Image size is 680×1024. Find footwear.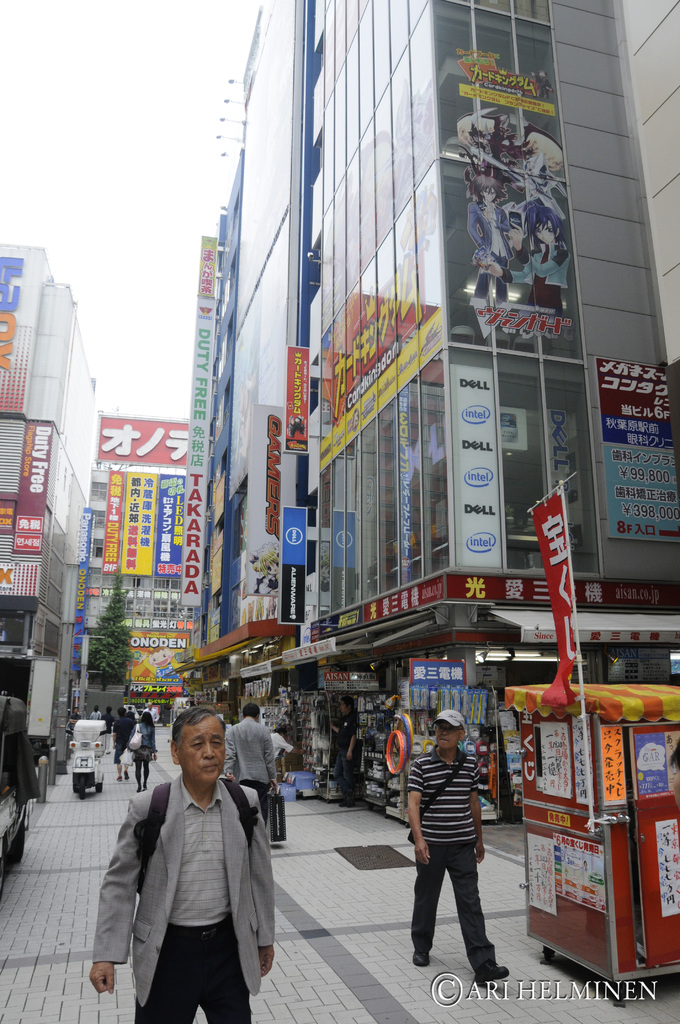
<box>472,970,510,984</box>.
